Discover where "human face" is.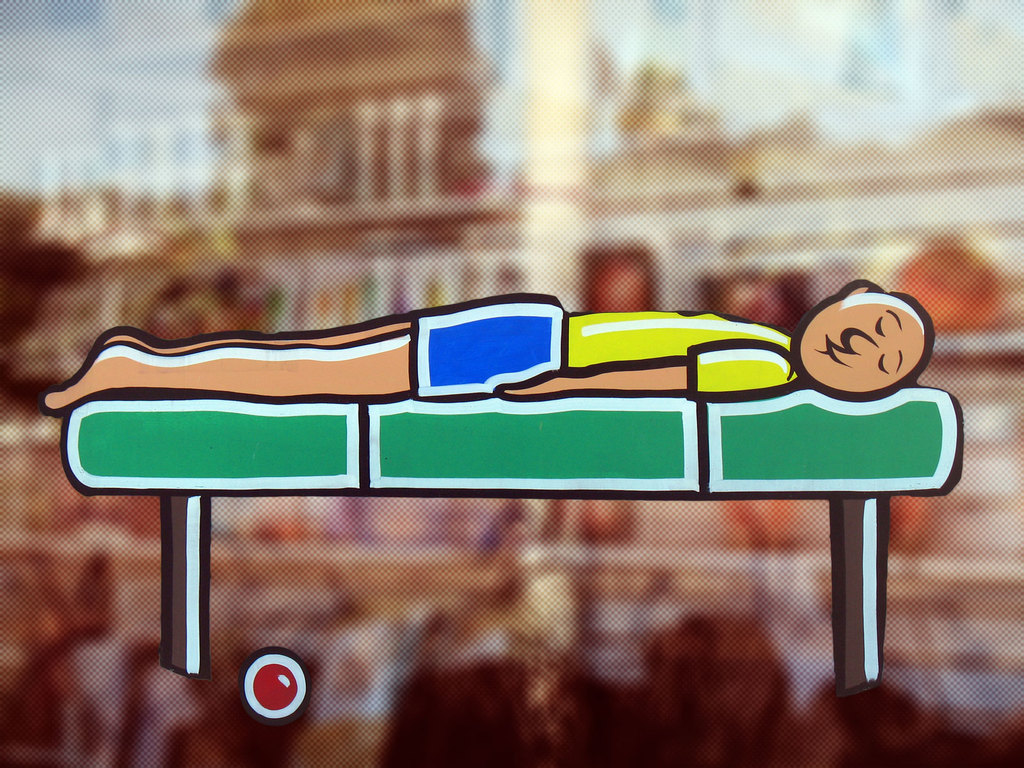
Discovered at bbox(804, 295, 923, 394).
